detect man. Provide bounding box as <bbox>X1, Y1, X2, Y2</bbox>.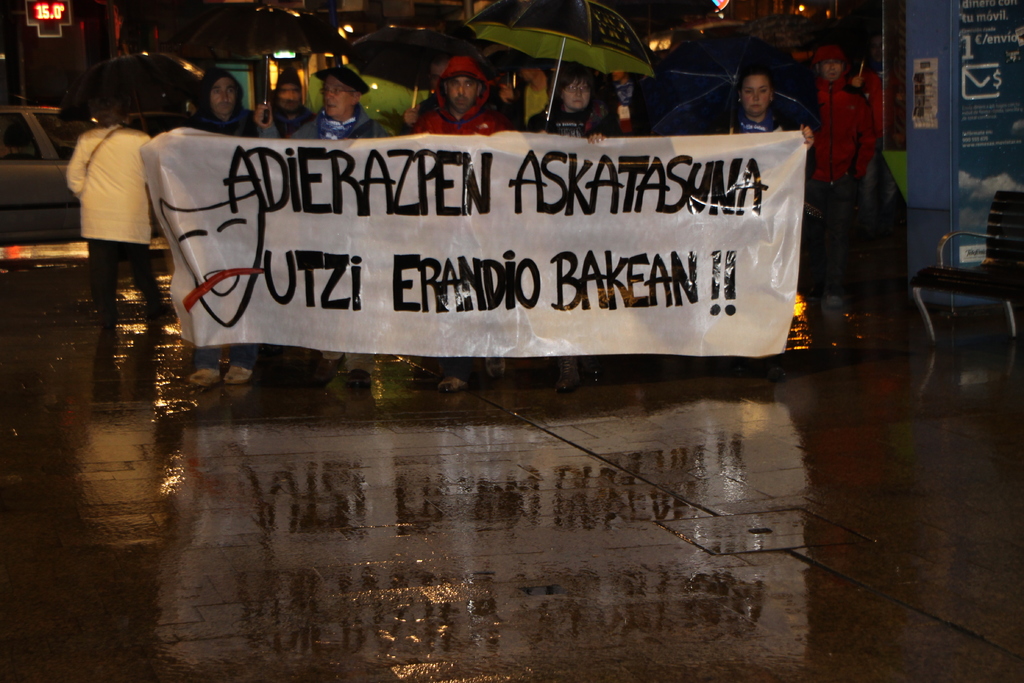
<bbox>56, 87, 159, 318</bbox>.
